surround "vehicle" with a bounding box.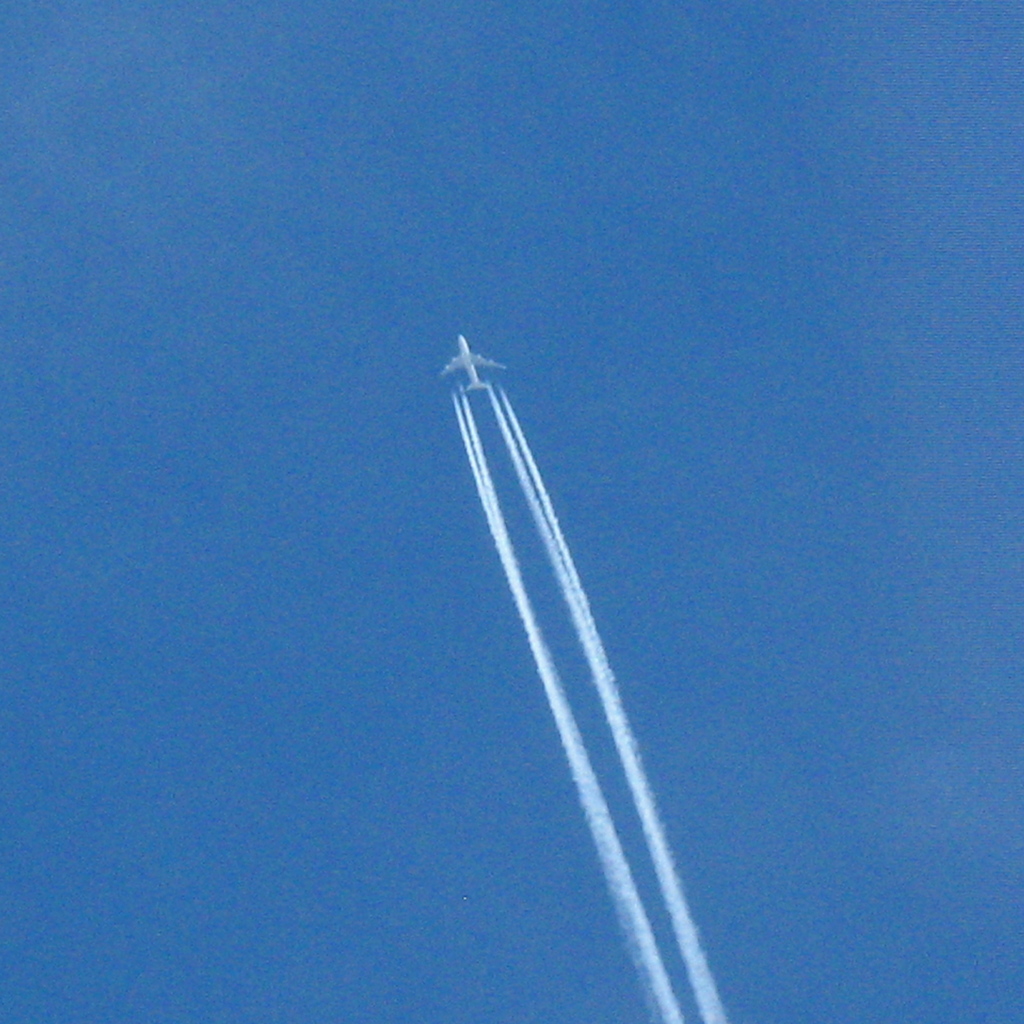
left=440, top=330, right=510, bottom=391.
